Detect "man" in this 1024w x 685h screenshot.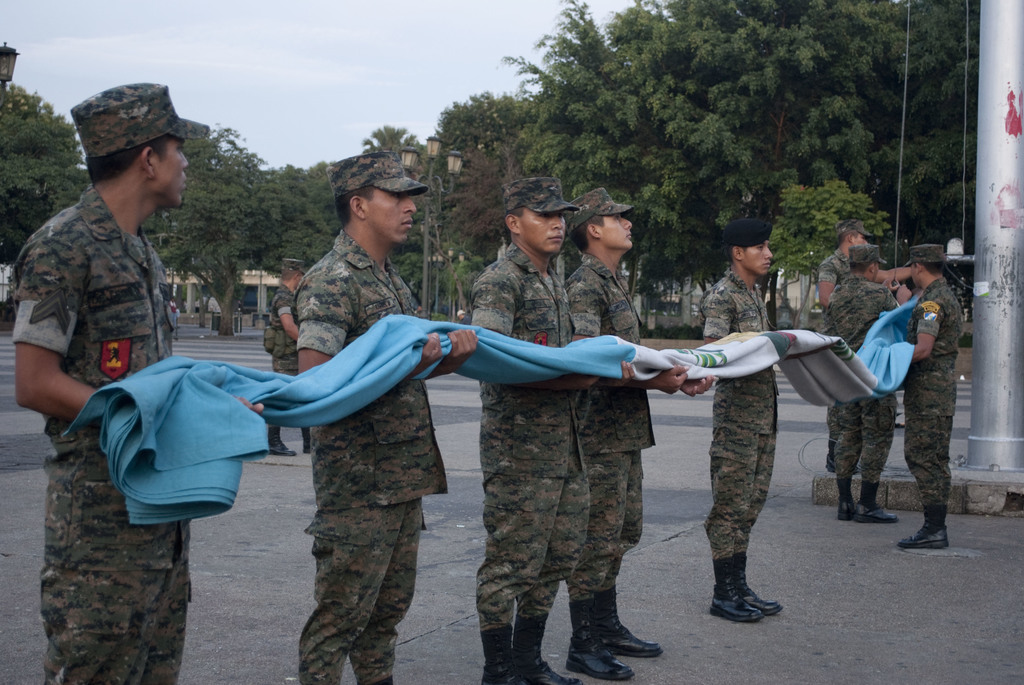
Detection: BBox(263, 260, 308, 454).
